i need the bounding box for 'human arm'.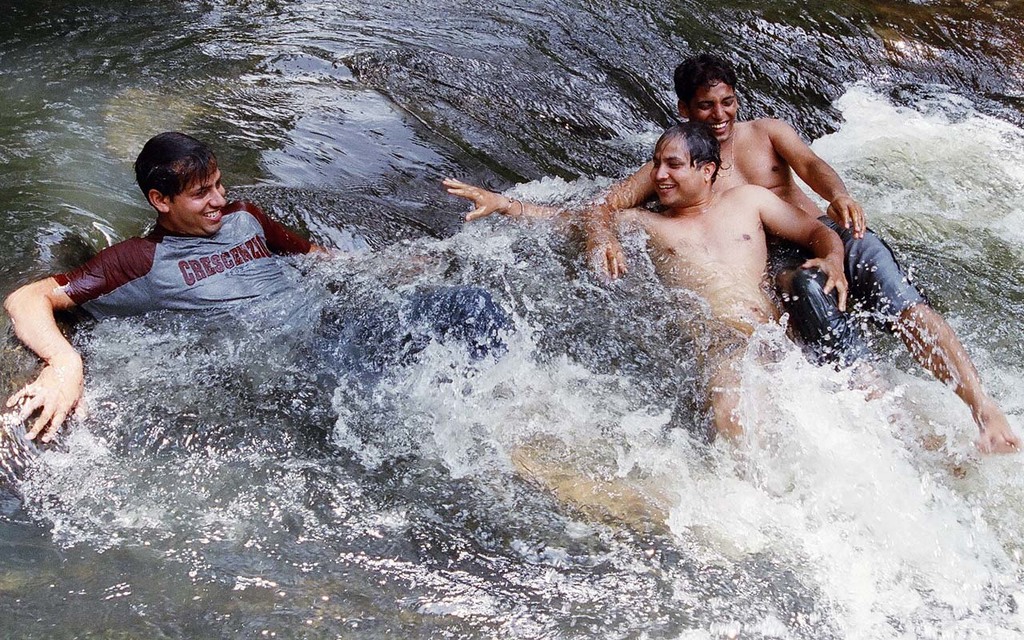
Here it is: [579,125,673,295].
